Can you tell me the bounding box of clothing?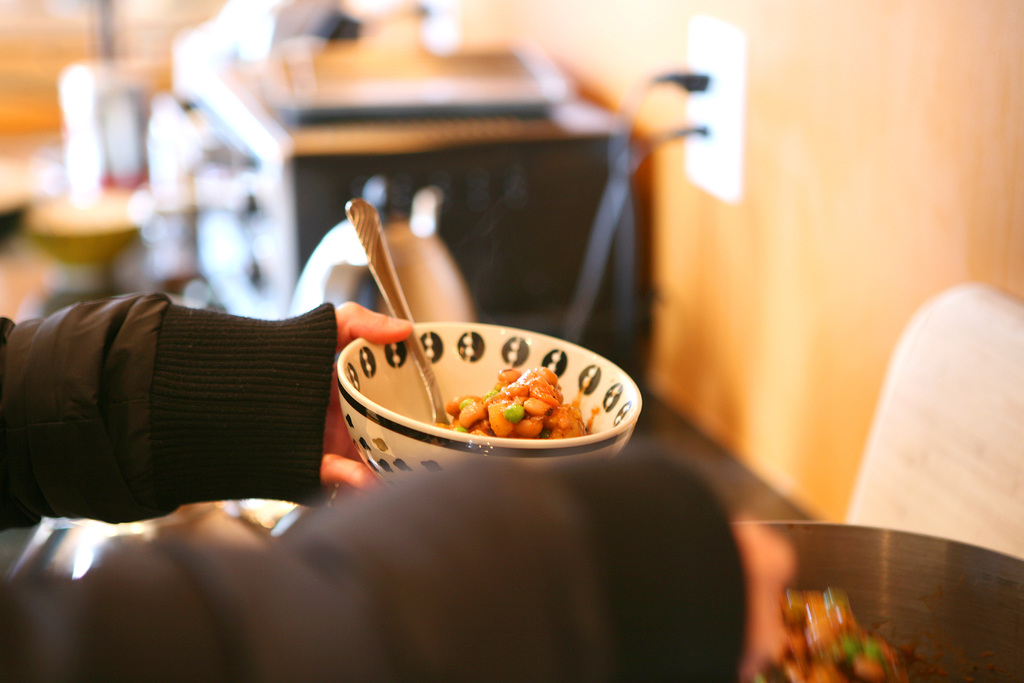
[0,298,748,682].
